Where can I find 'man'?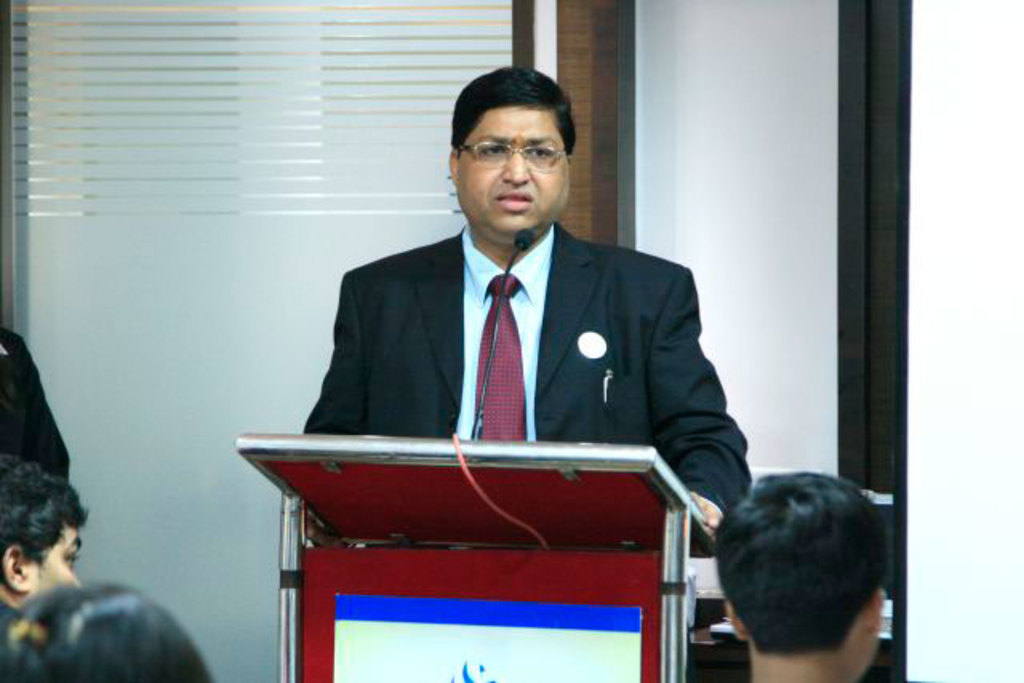
You can find it at bbox=(0, 453, 88, 613).
